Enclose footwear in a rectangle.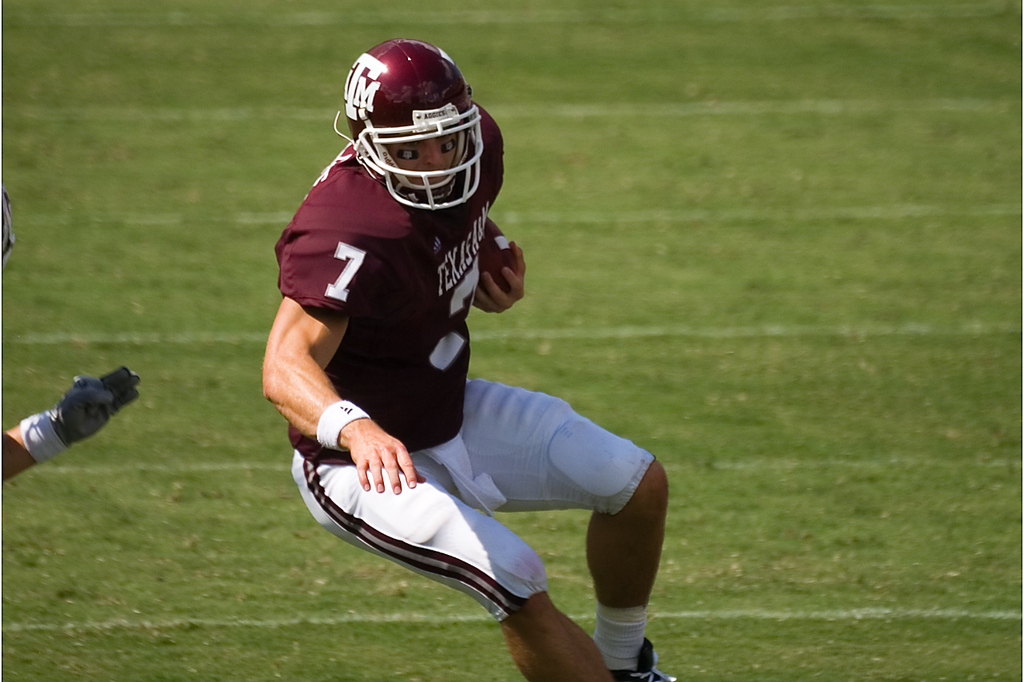
pyautogui.locateOnScreen(606, 636, 678, 681).
